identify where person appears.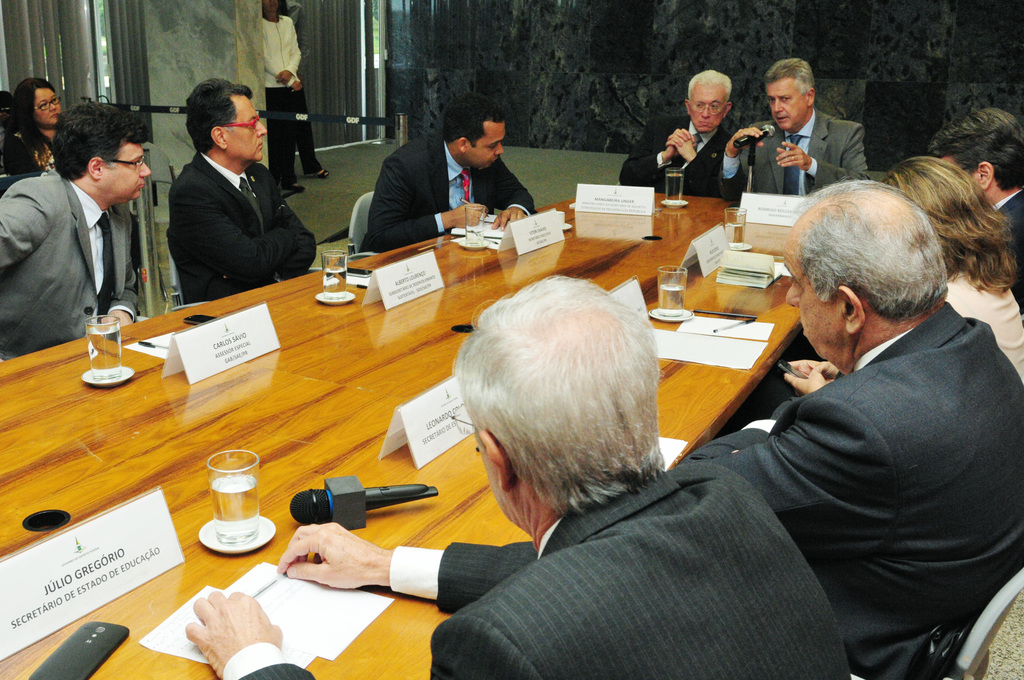
Appears at box(0, 92, 148, 368).
